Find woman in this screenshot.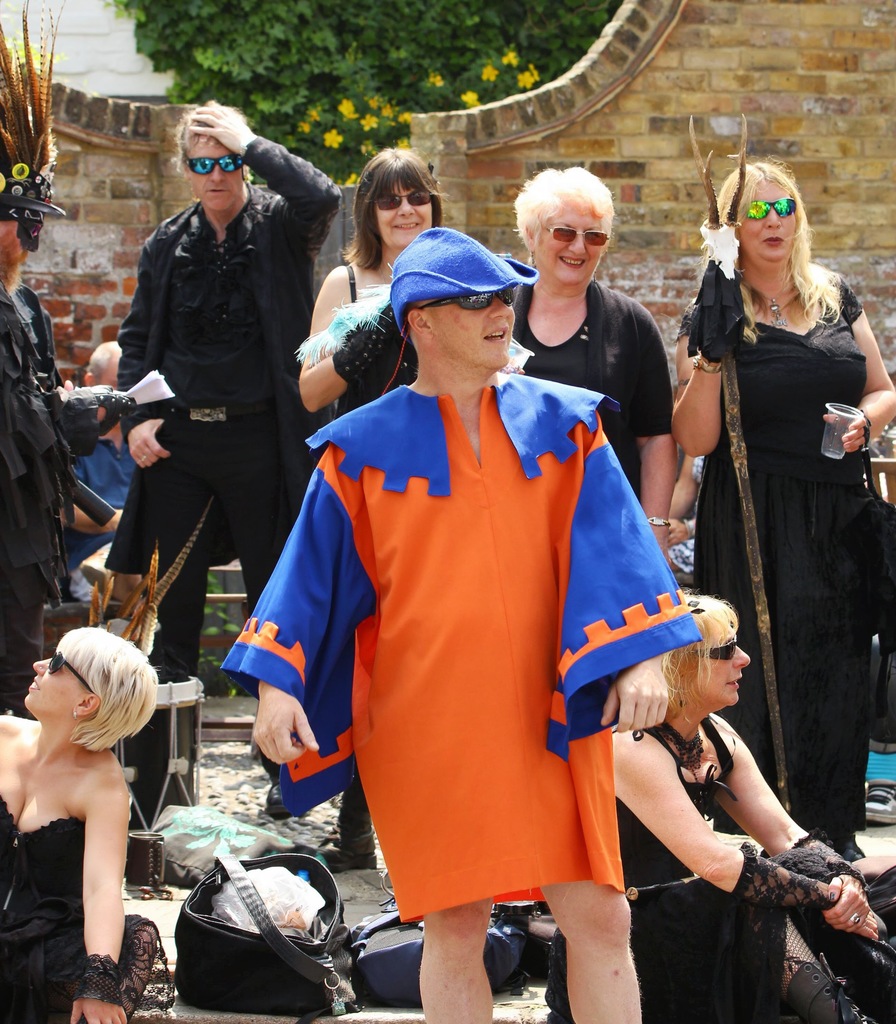
The bounding box for woman is 498,160,682,564.
